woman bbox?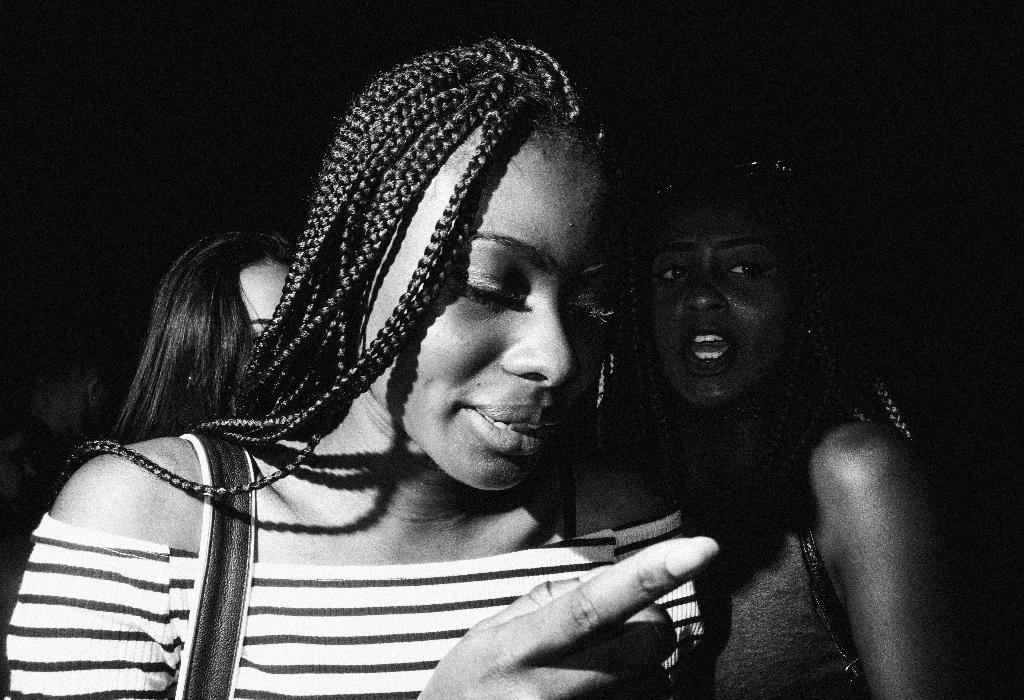
detection(641, 116, 1023, 699)
